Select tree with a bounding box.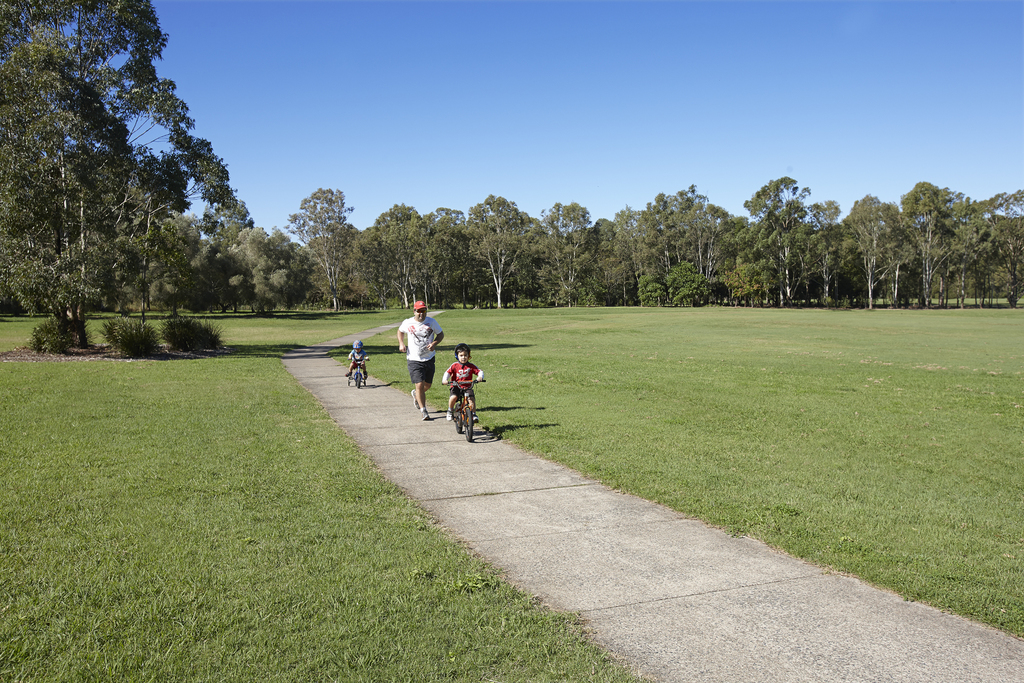
select_region(693, 192, 767, 314).
